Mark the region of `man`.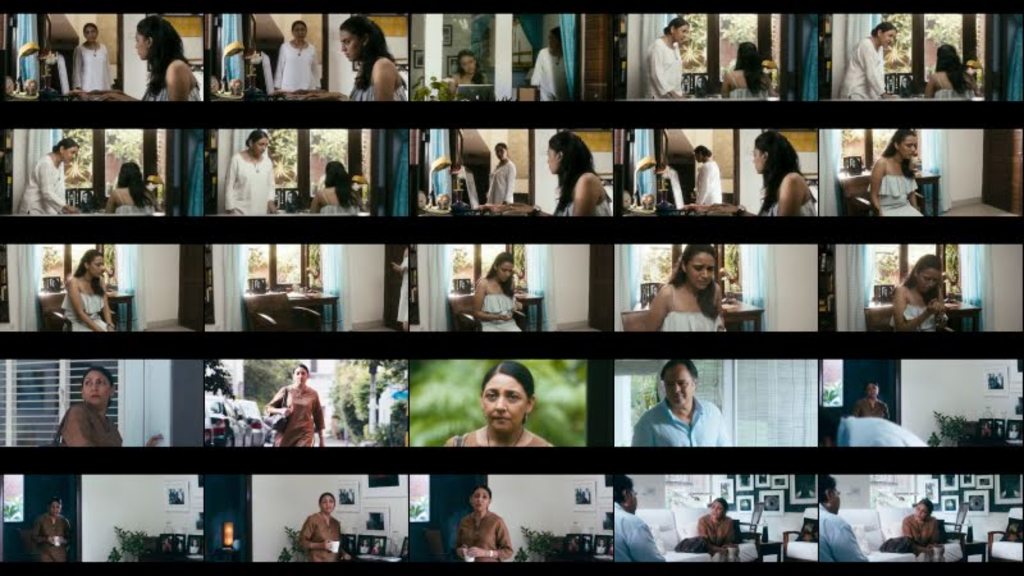
Region: <region>635, 356, 733, 452</region>.
